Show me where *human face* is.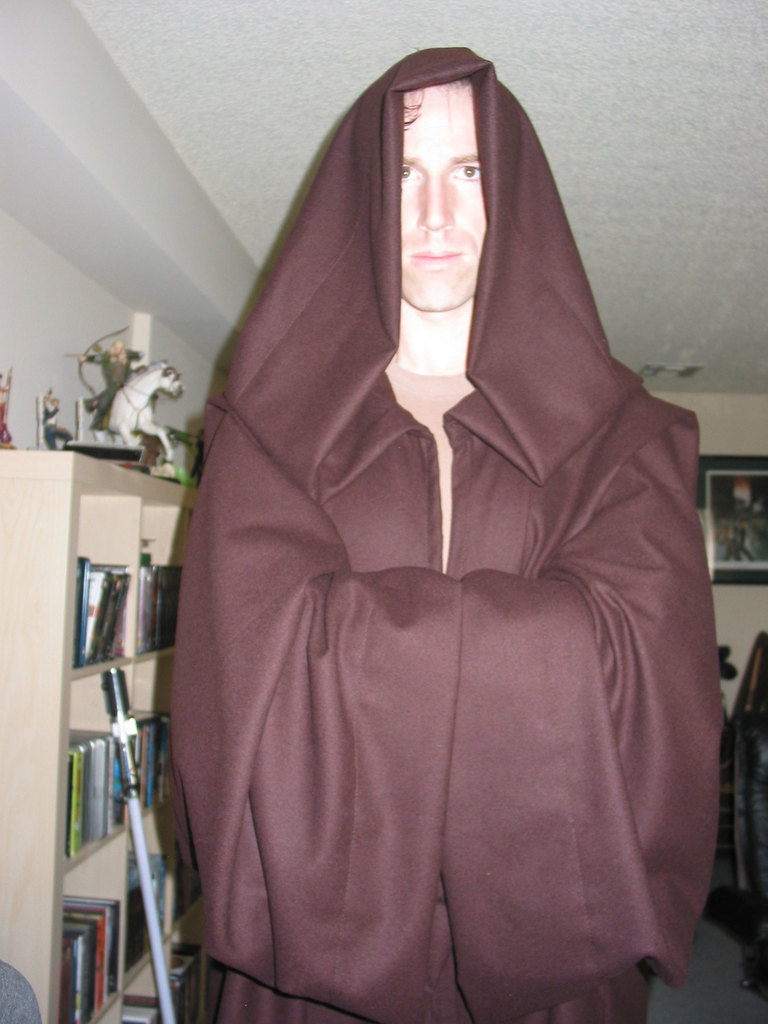
*human face* is at detection(401, 67, 492, 310).
